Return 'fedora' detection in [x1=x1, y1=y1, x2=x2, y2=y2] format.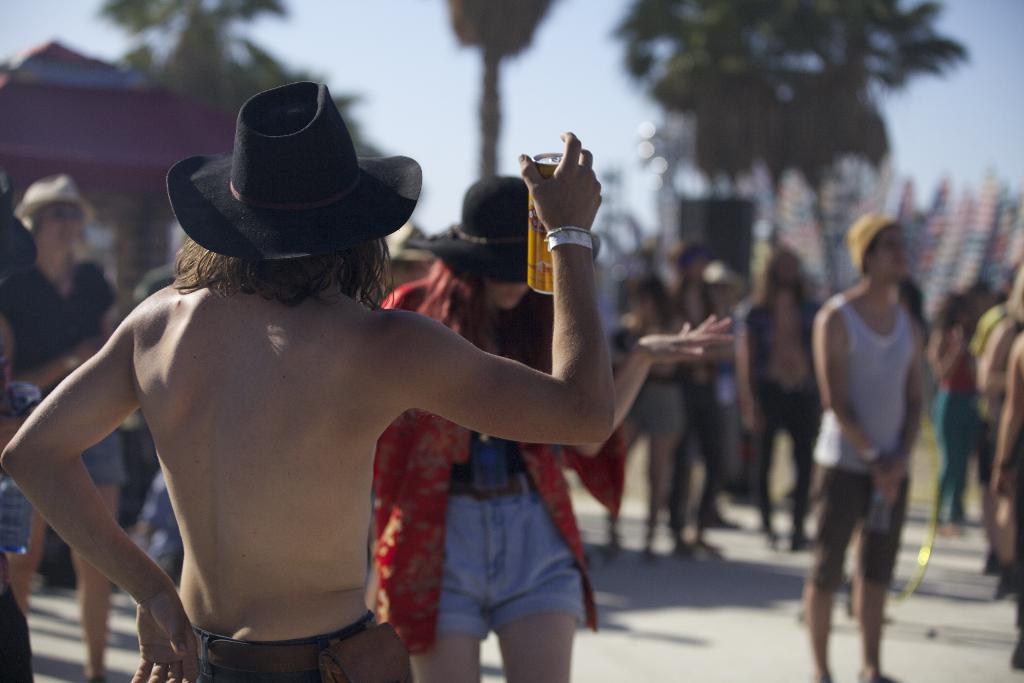
[x1=10, y1=171, x2=100, y2=229].
